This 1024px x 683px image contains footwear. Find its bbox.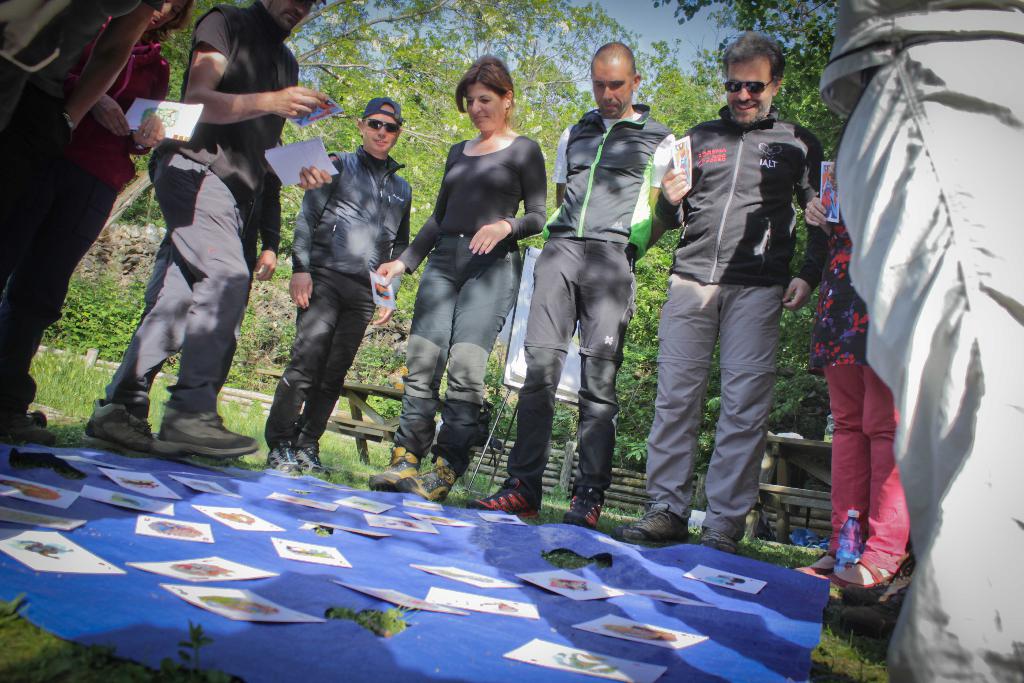
470,475,537,518.
